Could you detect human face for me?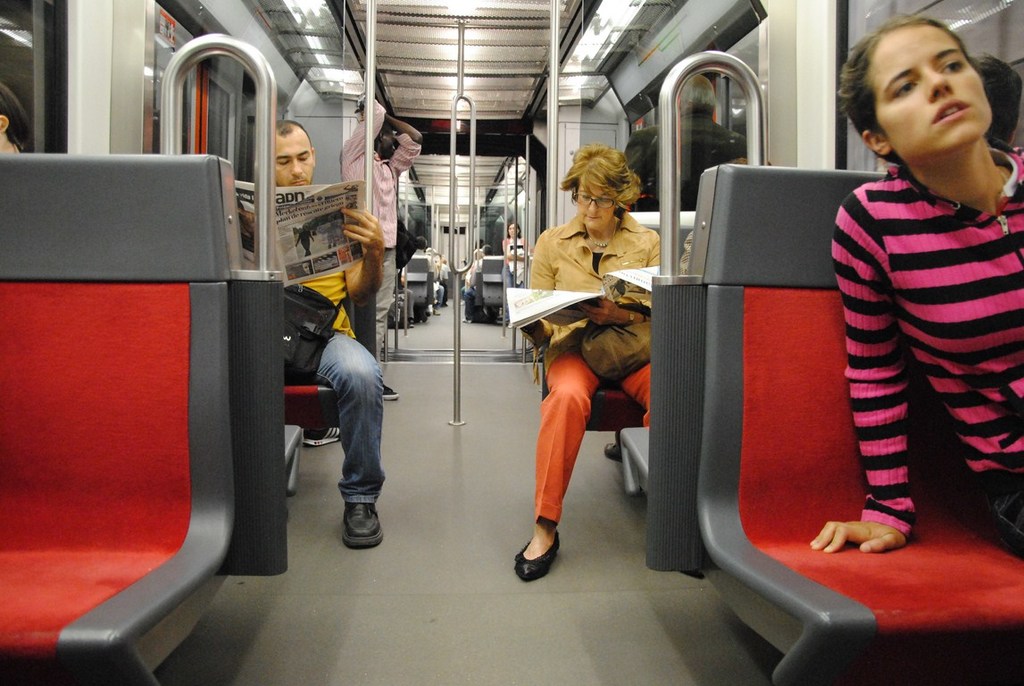
Detection result: (x1=575, y1=188, x2=612, y2=226).
